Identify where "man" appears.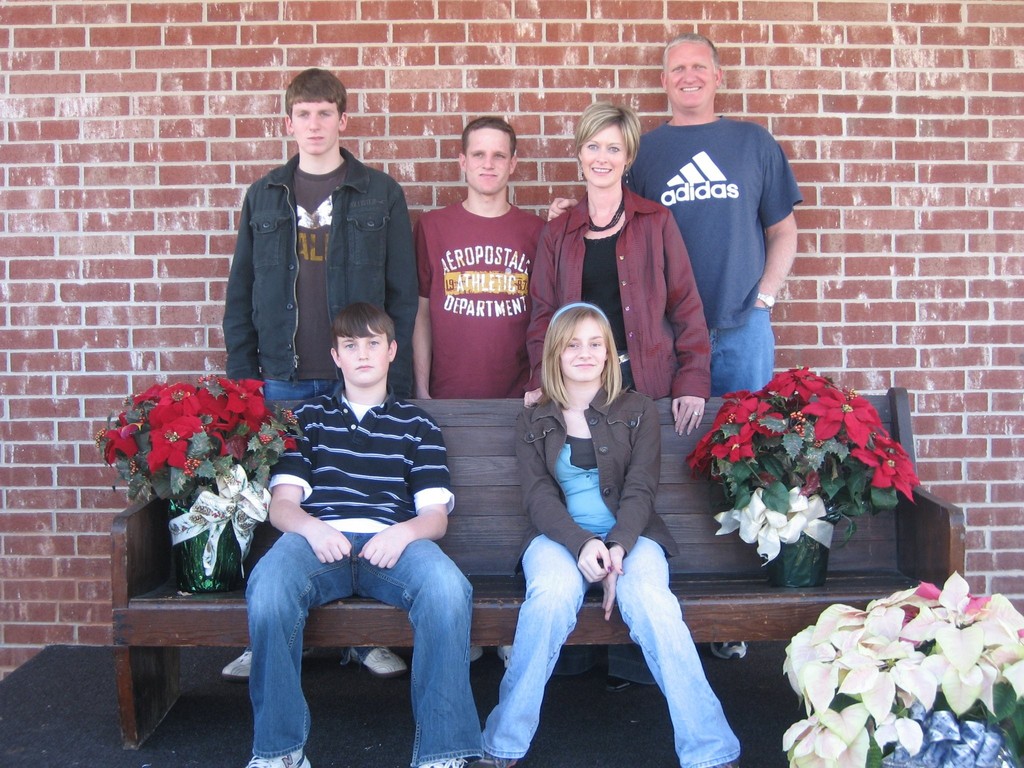
Appears at box(236, 298, 493, 767).
